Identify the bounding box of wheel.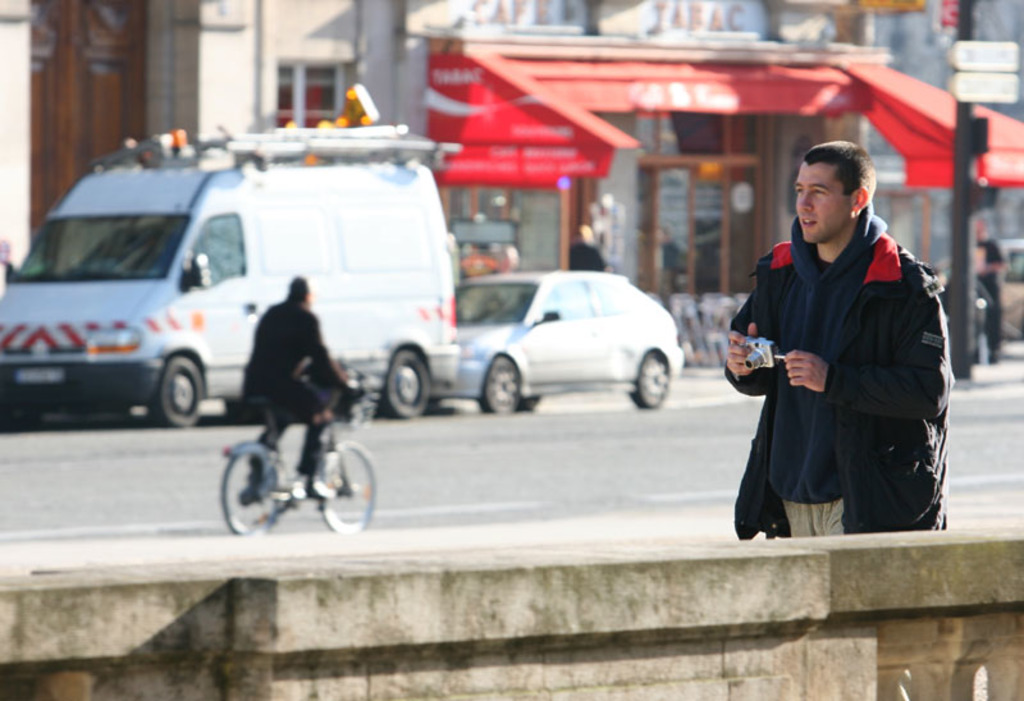
634, 349, 675, 408.
